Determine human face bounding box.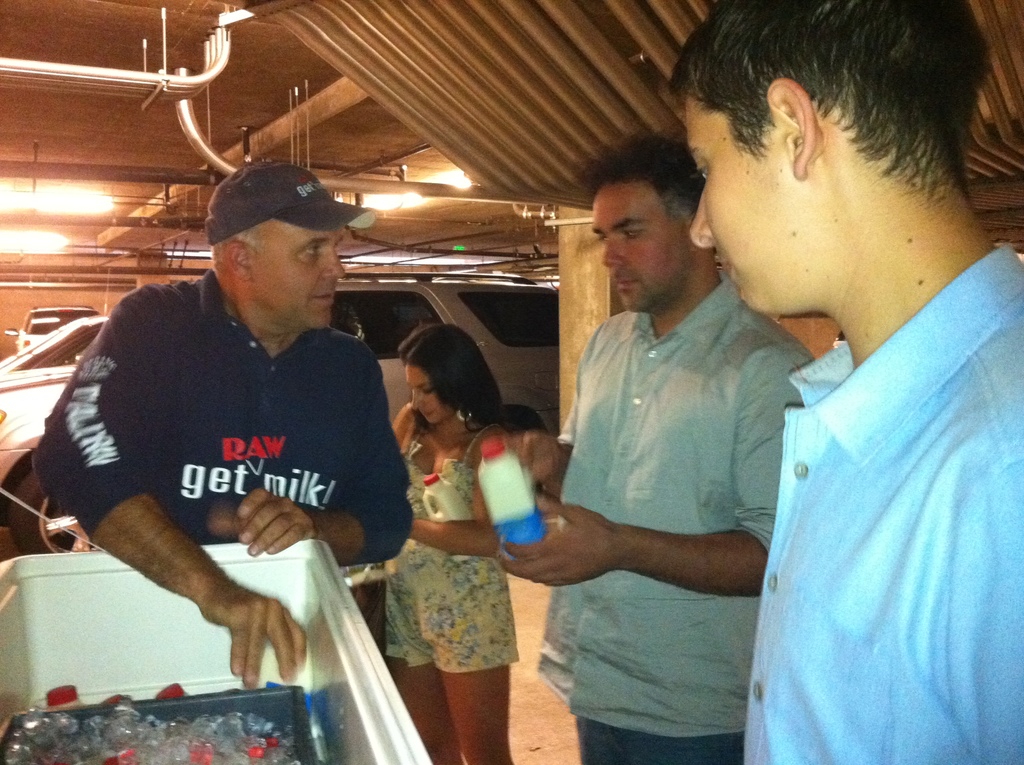
Determined: box(591, 182, 697, 312).
